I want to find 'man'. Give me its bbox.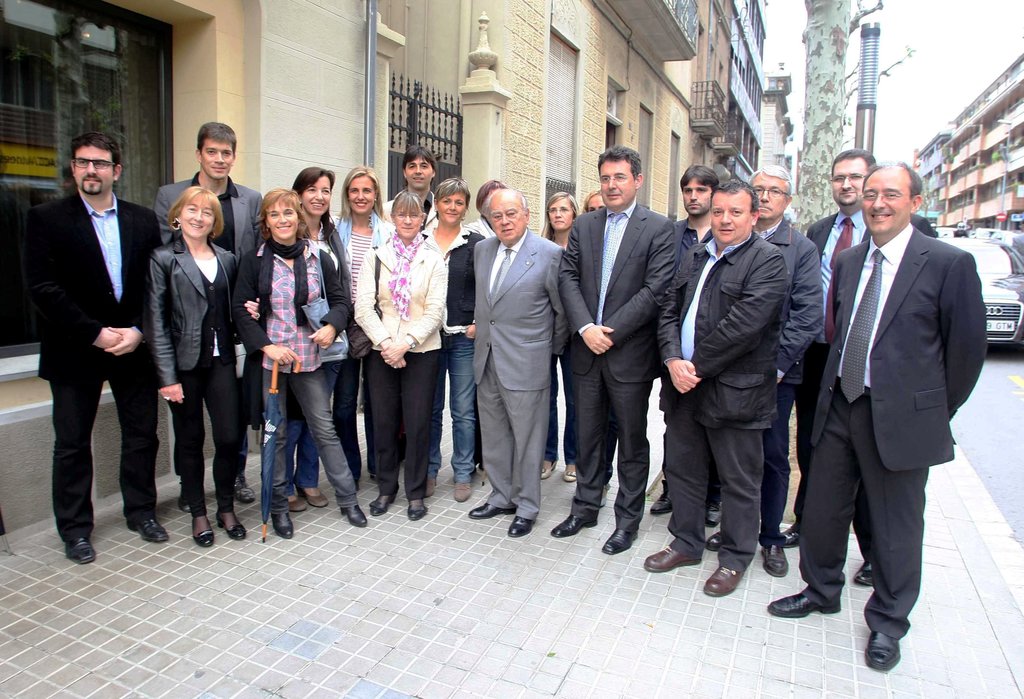
152:121:271:513.
